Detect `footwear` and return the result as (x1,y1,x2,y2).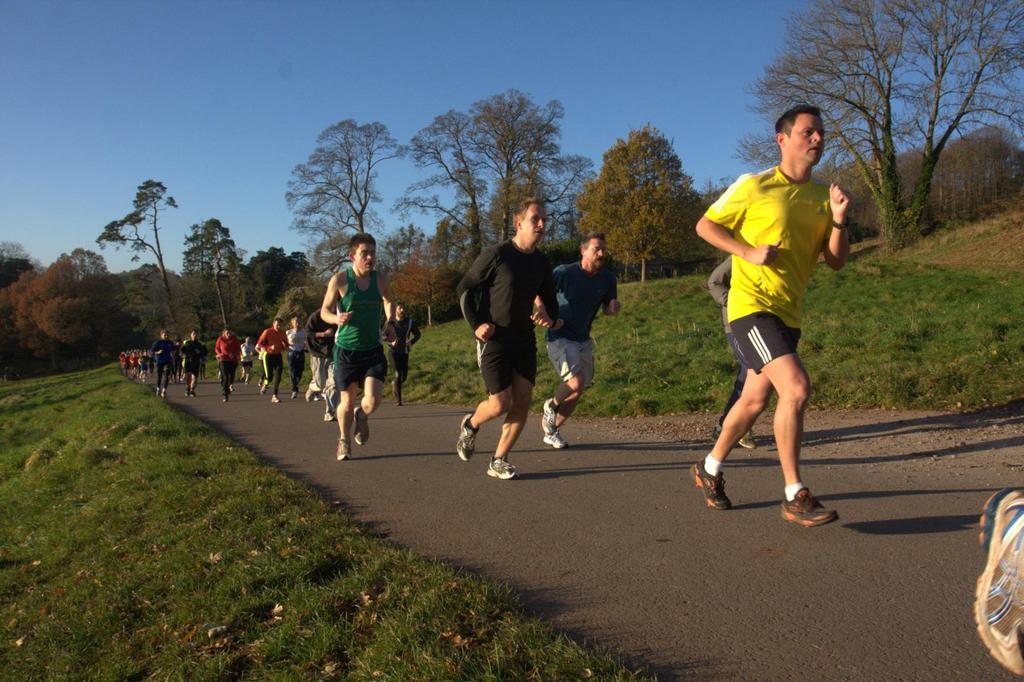
(711,422,723,440).
